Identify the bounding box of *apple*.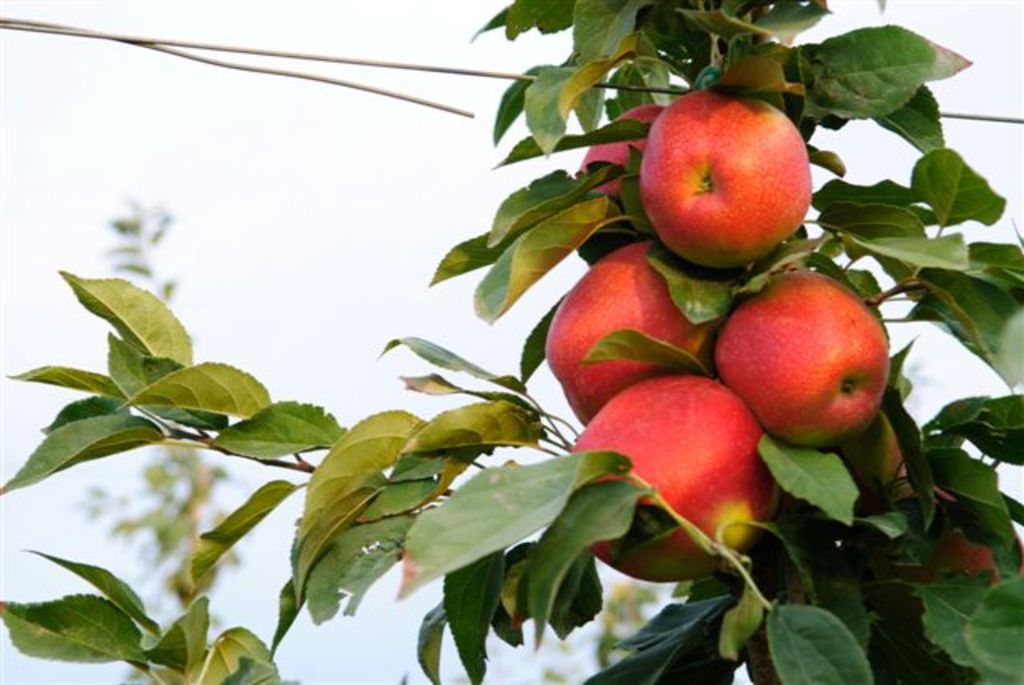
(left=840, top=413, right=915, bottom=496).
